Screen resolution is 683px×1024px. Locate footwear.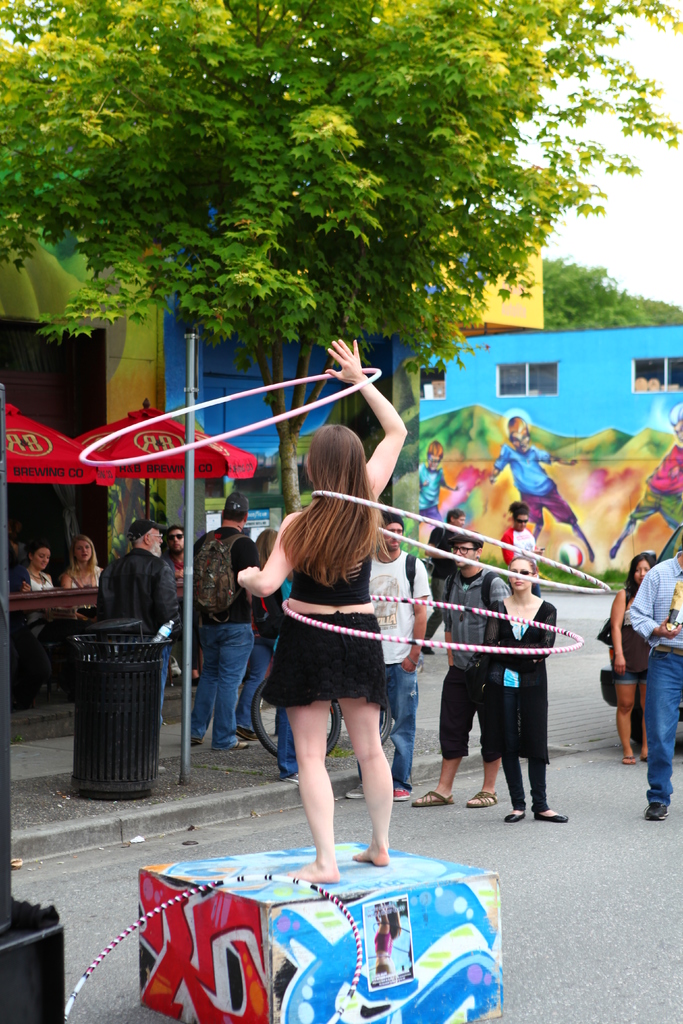
(620,753,636,765).
